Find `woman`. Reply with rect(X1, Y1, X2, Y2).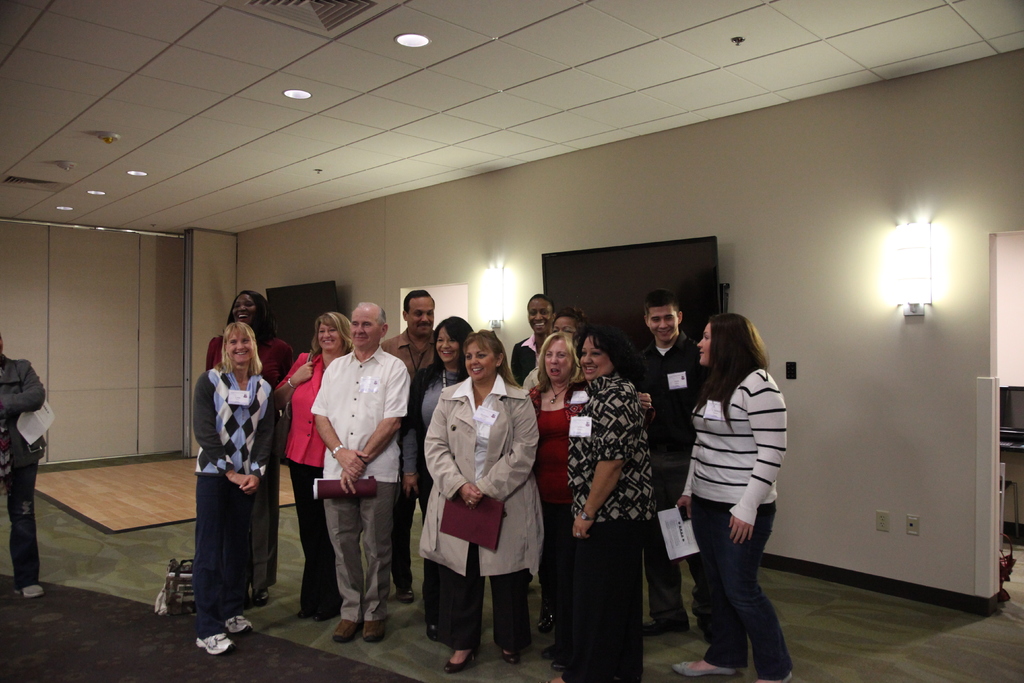
rect(273, 311, 355, 623).
